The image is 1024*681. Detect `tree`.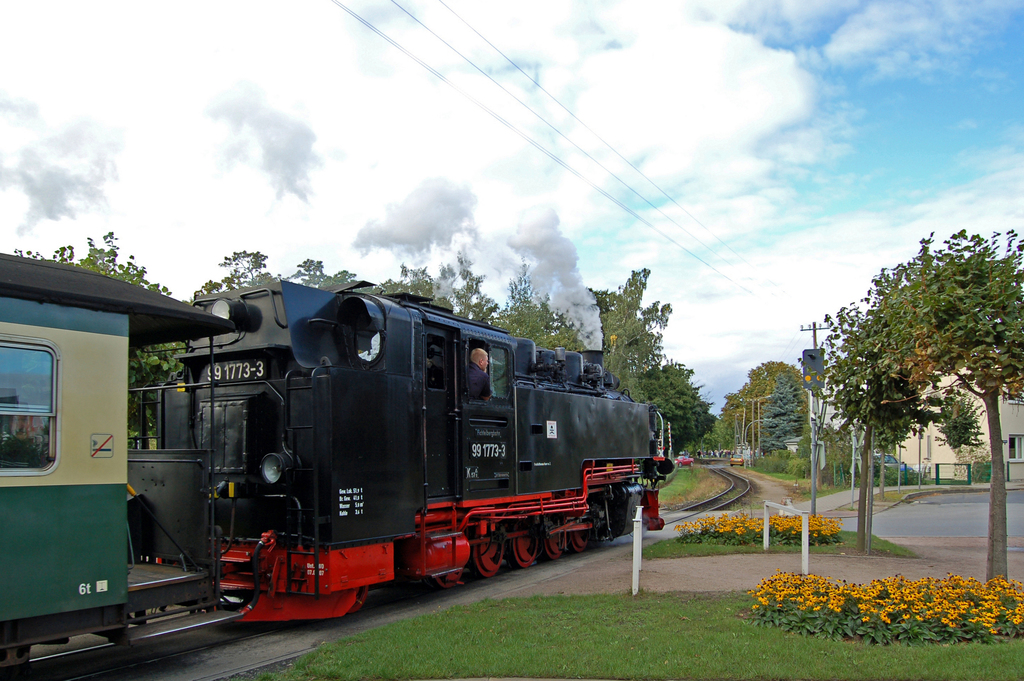
Detection: (15,227,199,449).
